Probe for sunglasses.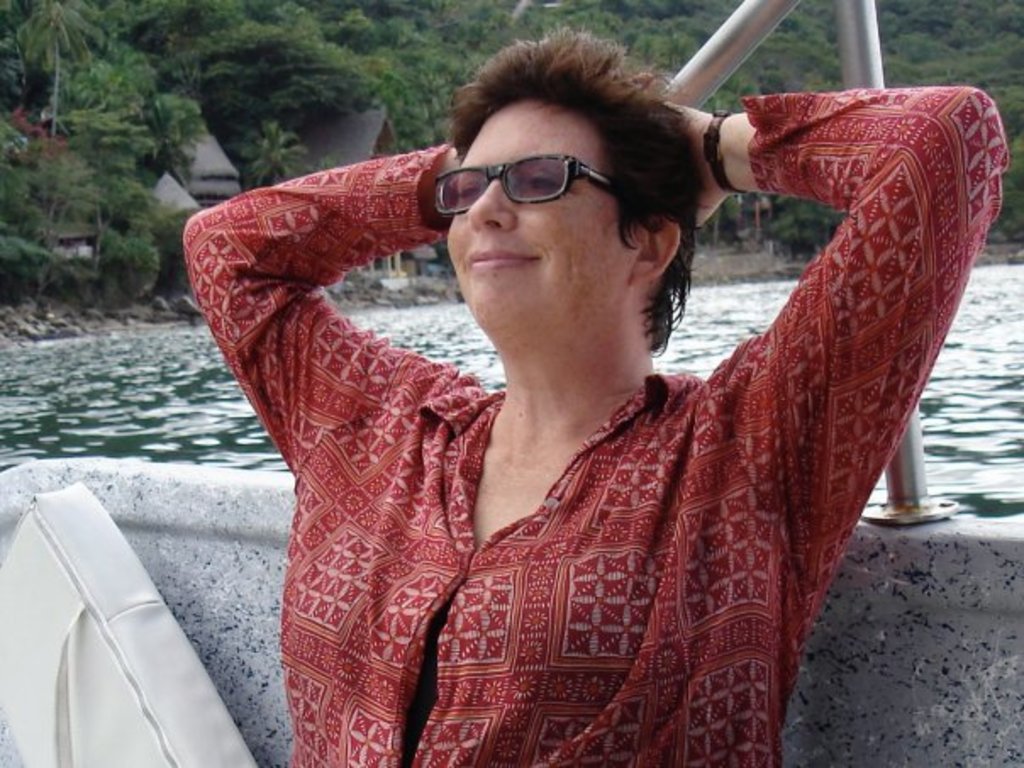
Probe result: 436:149:621:222.
